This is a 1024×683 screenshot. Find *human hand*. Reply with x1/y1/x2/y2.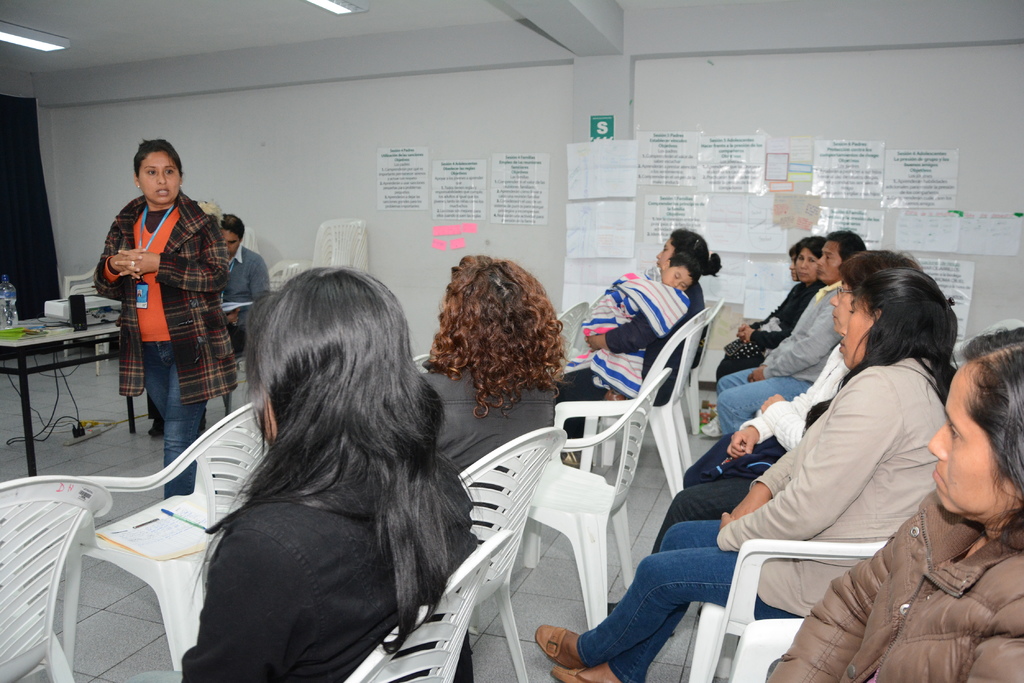
719/511/735/529.
